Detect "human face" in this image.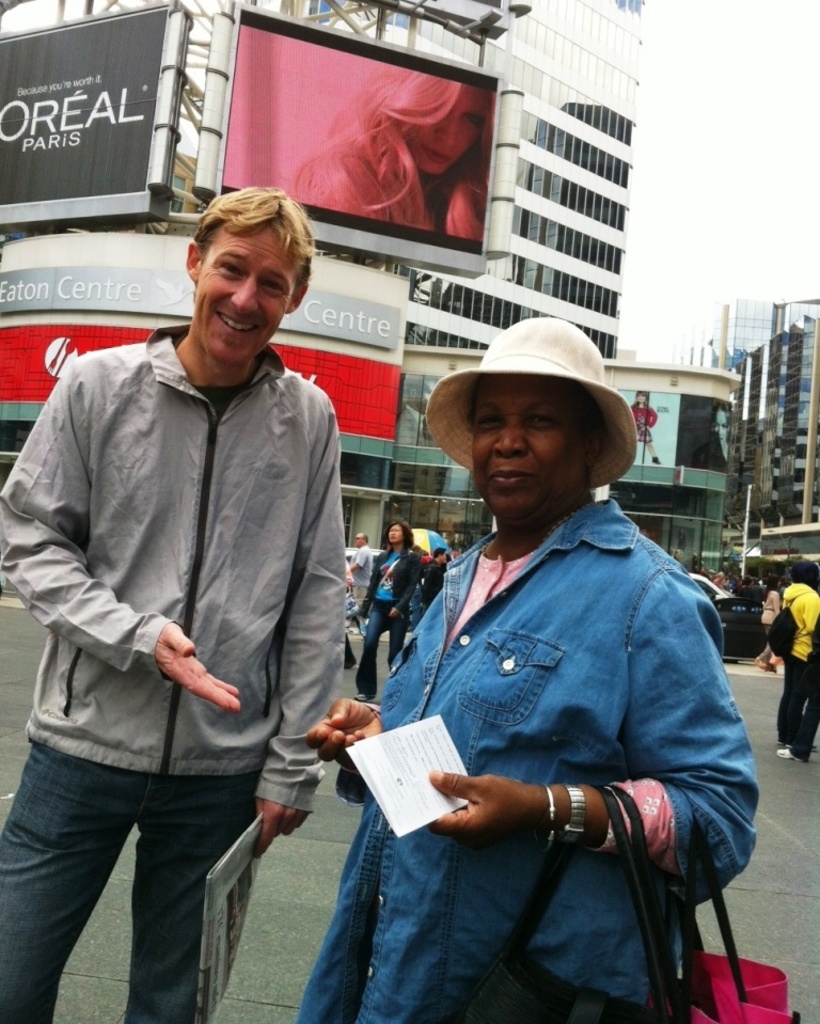
Detection: (x1=196, y1=223, x2=301, y2=362).
